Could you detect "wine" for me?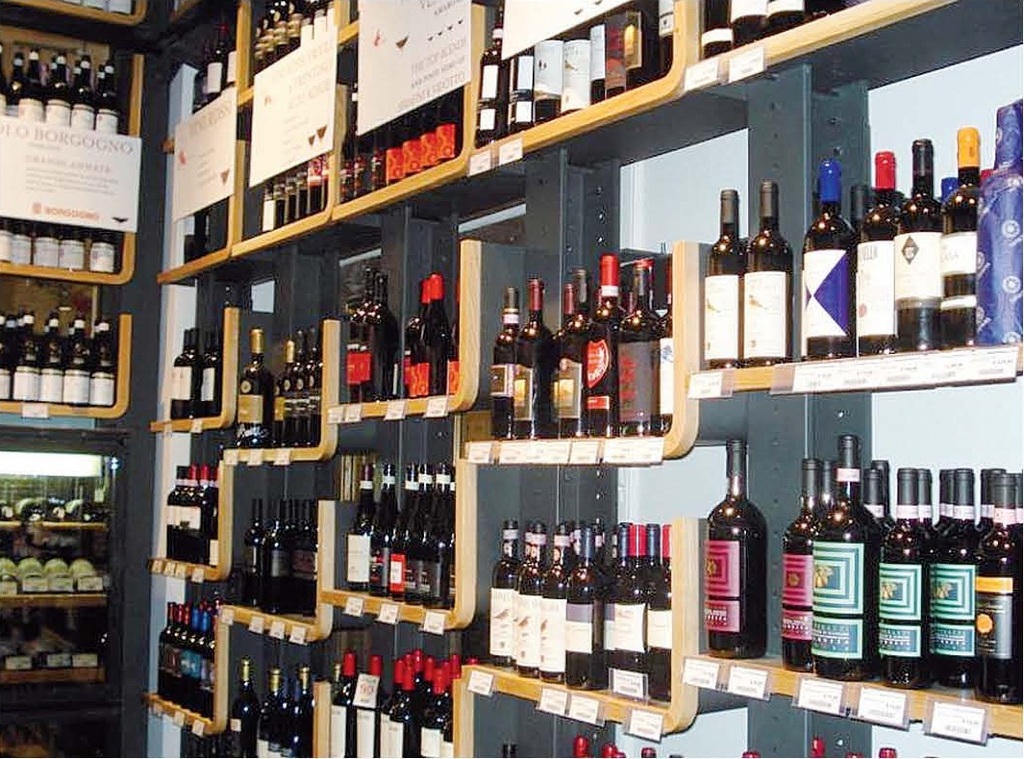
Detection result: box(810, 736, 826, 758).
